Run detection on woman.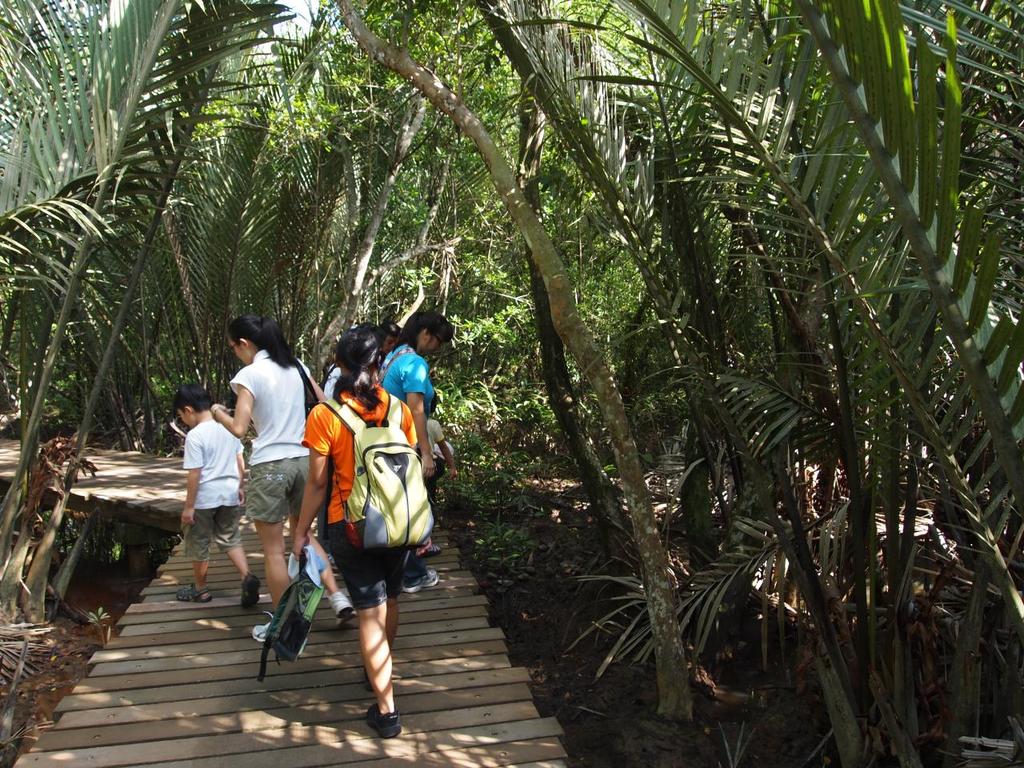
Result: select_region(360, 306, 464, 481).
